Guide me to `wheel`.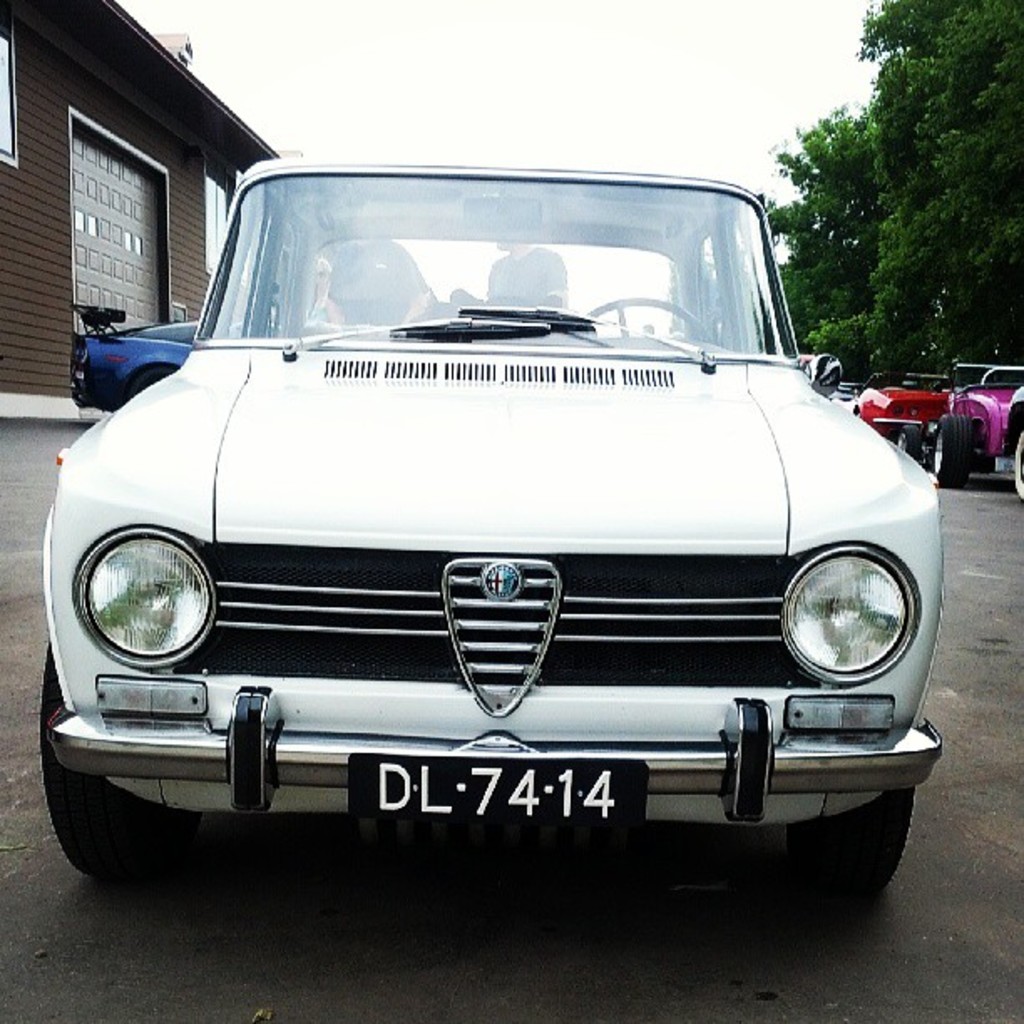
Guidance: 786:780:907:912.
